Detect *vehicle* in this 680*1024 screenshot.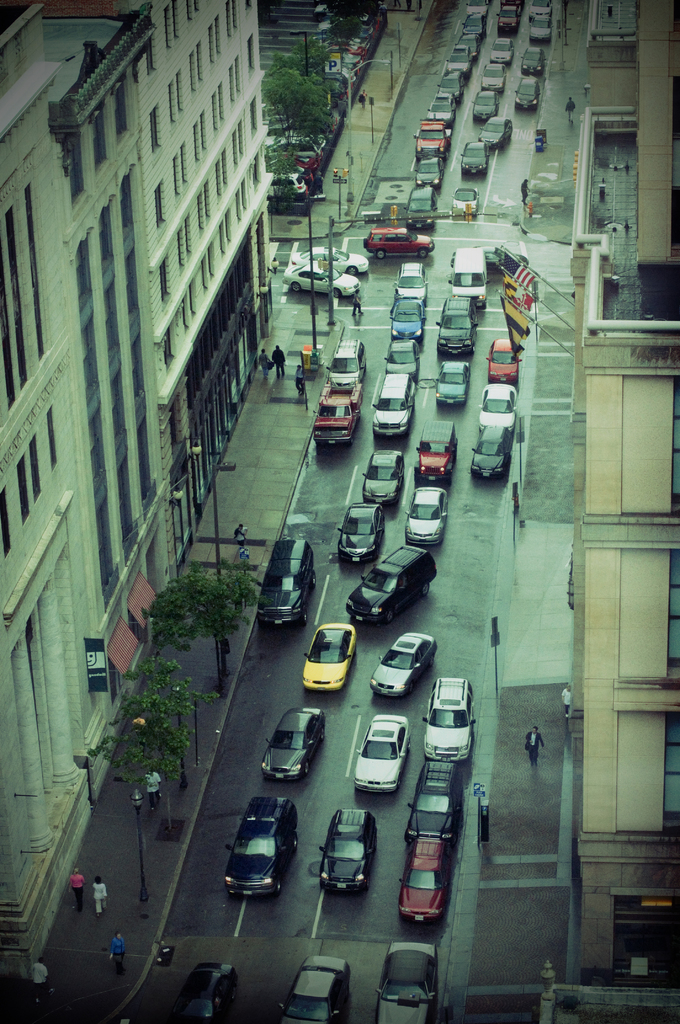
Detection: [left=258, top=705, right=323, bottom=782].
